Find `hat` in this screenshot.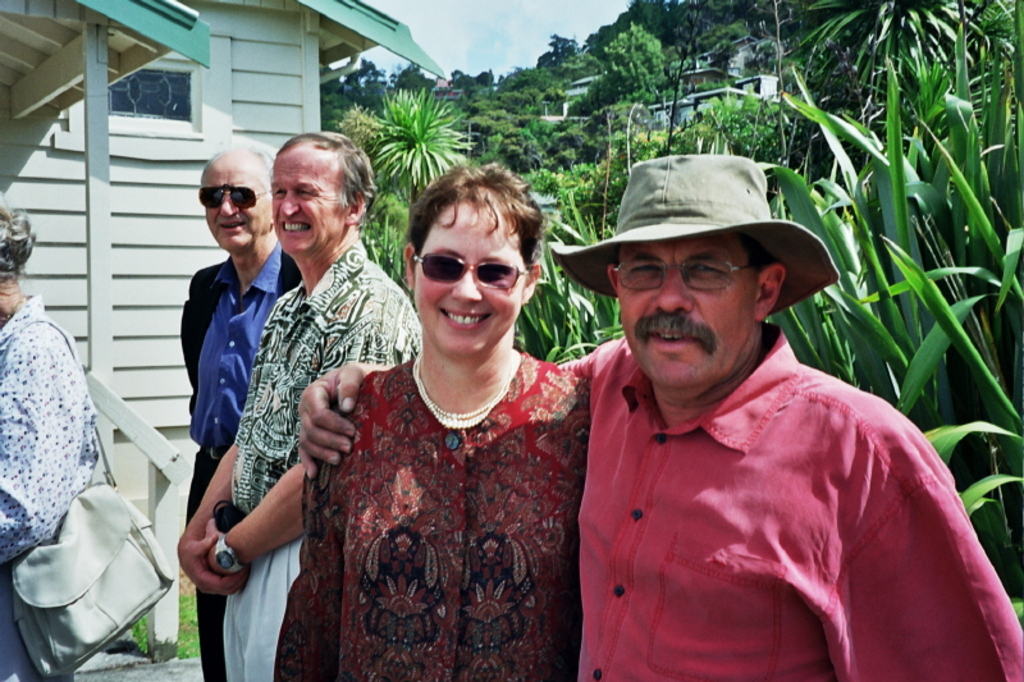
The bounding box for `hat` is 545, 154, 845, 321.
